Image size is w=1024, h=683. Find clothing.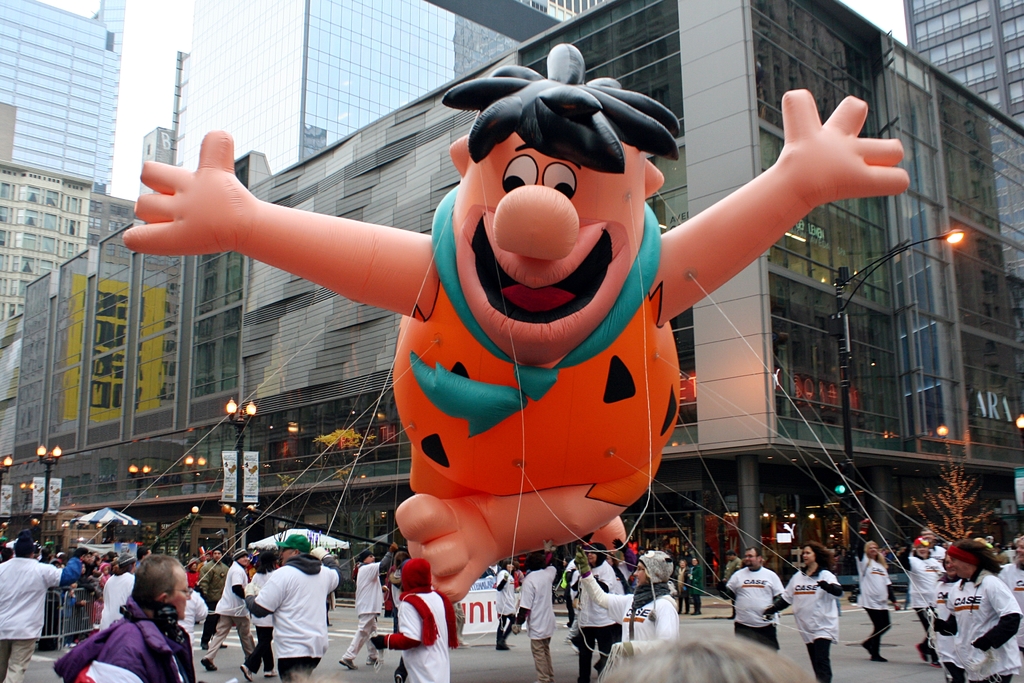
[left=0, top=555, right=61, bottom=682].
